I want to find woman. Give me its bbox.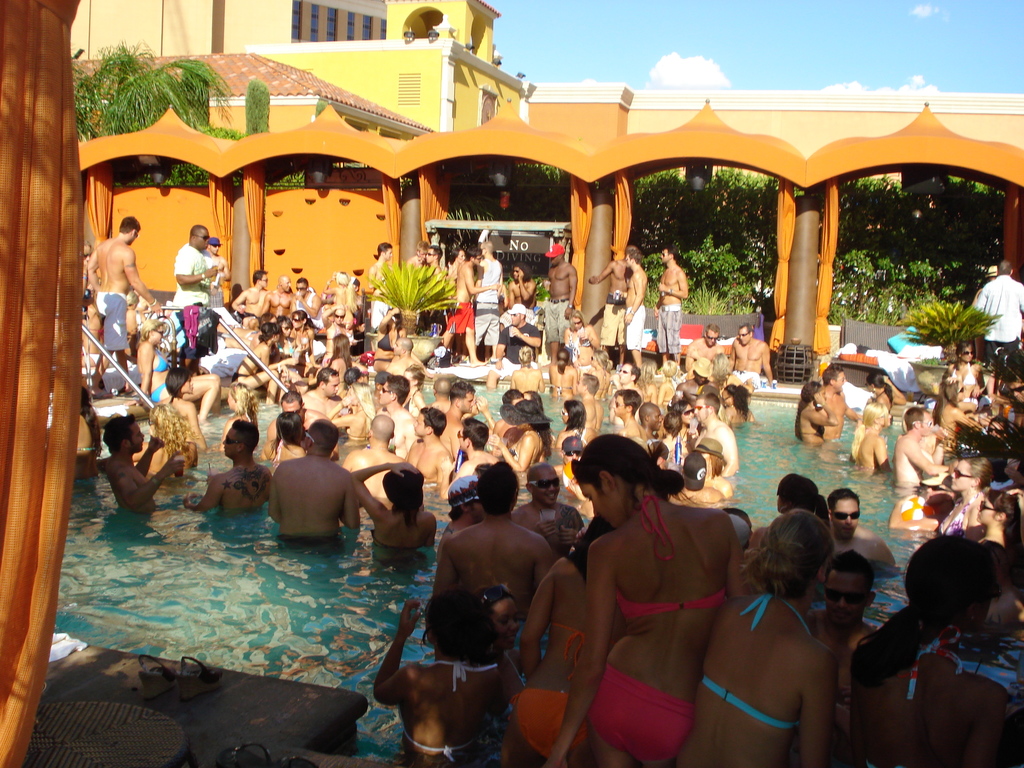
region(349, 458, 438, 553).
